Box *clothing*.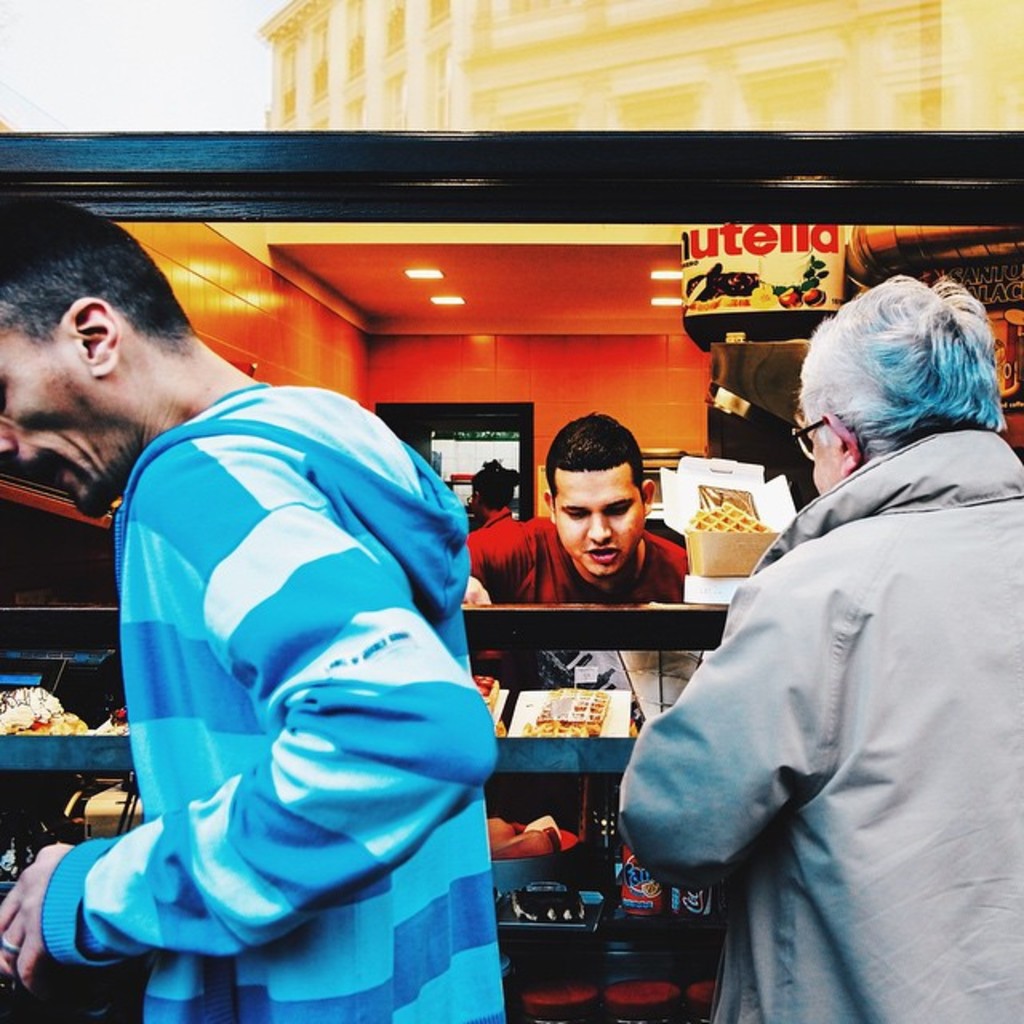
[42, 381, 507, 1022].
